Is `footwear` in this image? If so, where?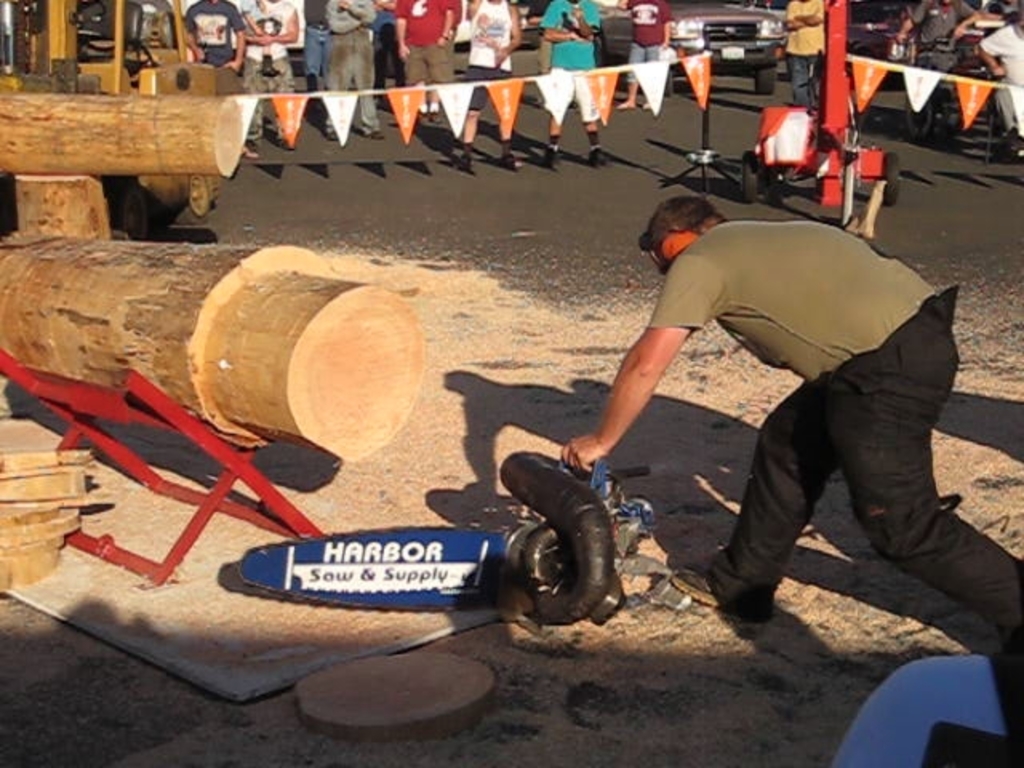
Yes, at left=499, top=150, right=520, bottom=170.
